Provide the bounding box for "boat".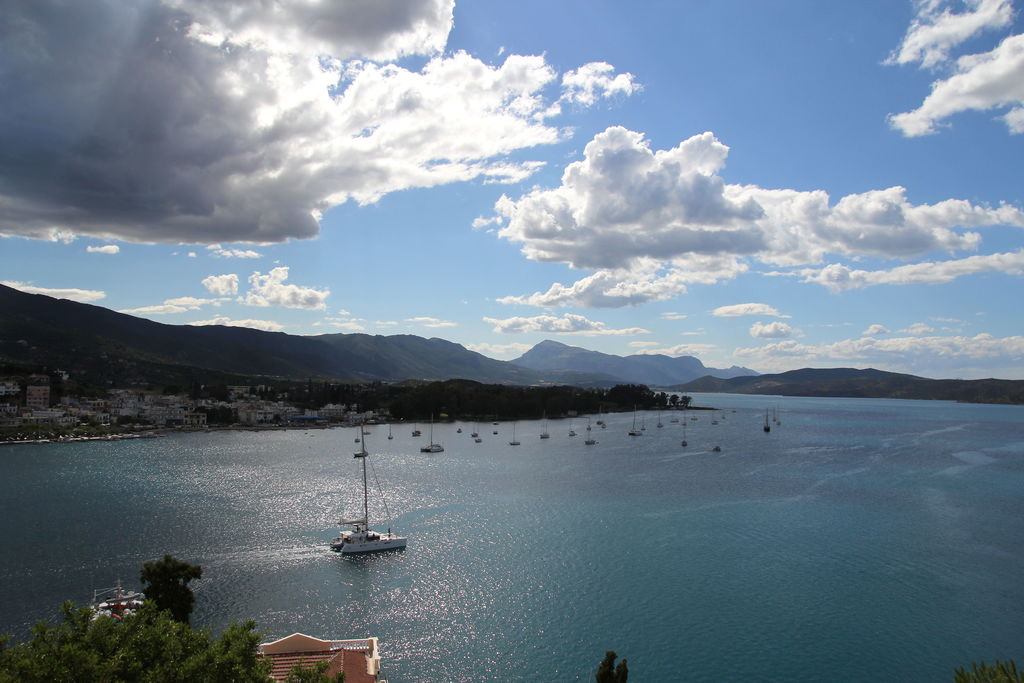
{"left": 419, "top": 421, "right": 451, "bottom": 458}.
